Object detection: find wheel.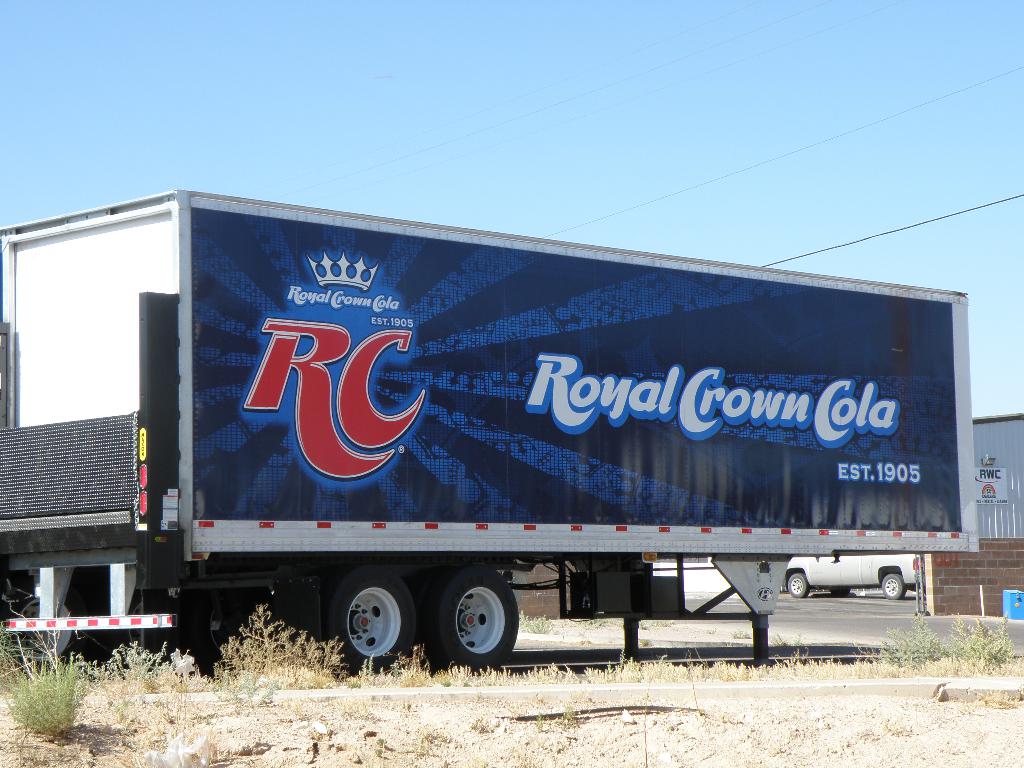
<region>877, 574, 907, 607</region>.
